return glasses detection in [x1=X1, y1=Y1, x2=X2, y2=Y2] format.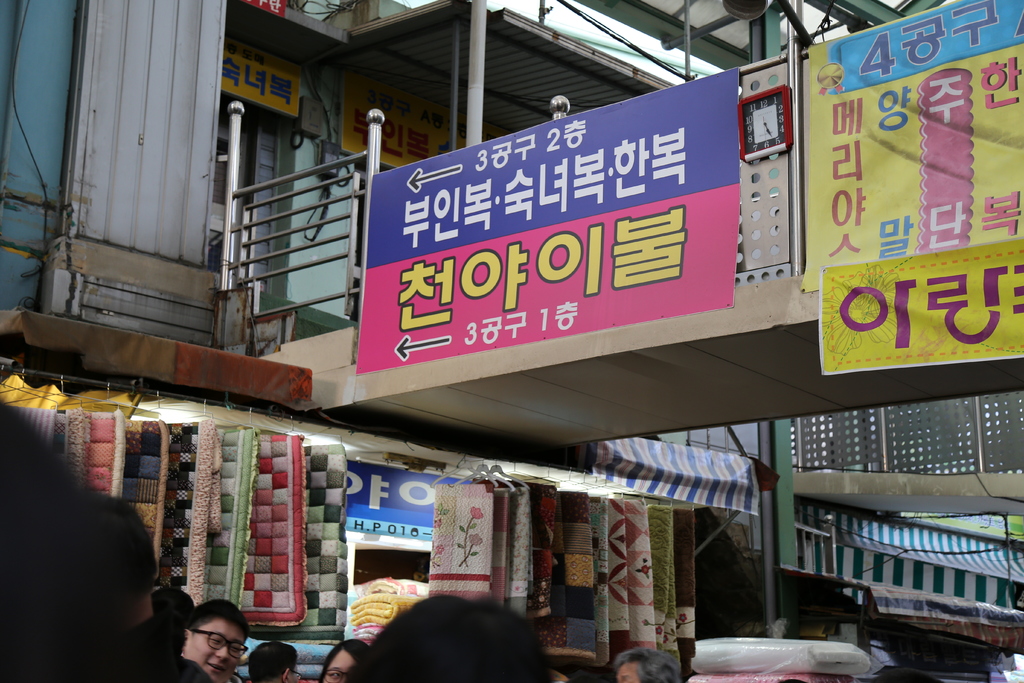
[x1=191, y1=630, x2=250, y2=658].
